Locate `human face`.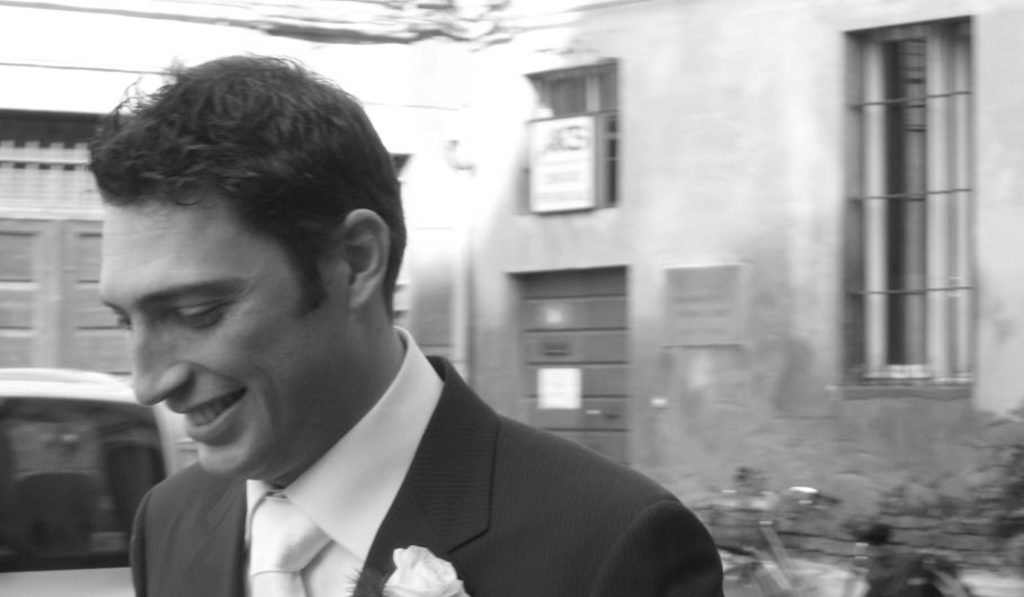
Bounding box: <box>98,201,350,469</box>.
